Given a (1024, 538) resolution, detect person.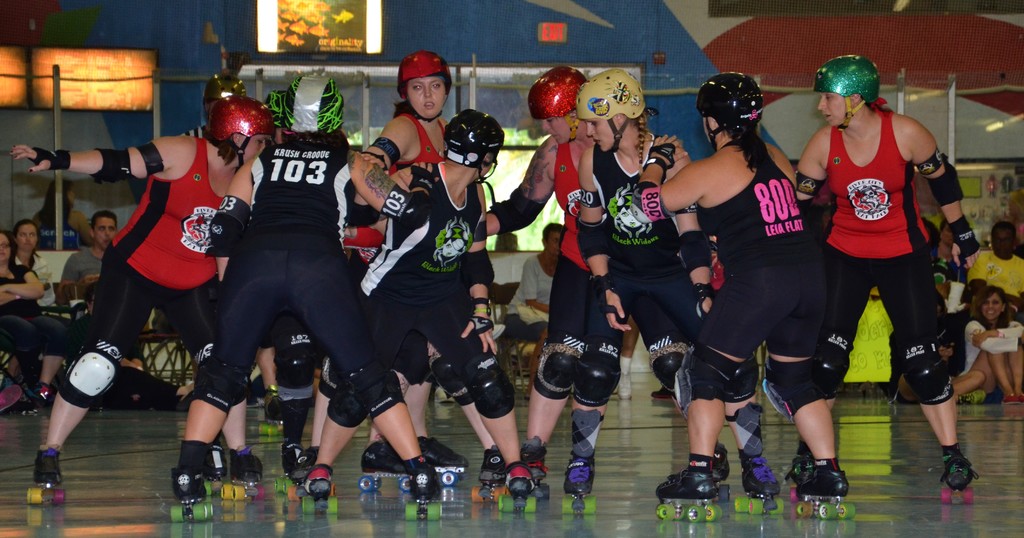
crop(294, 46, 454, 478).
